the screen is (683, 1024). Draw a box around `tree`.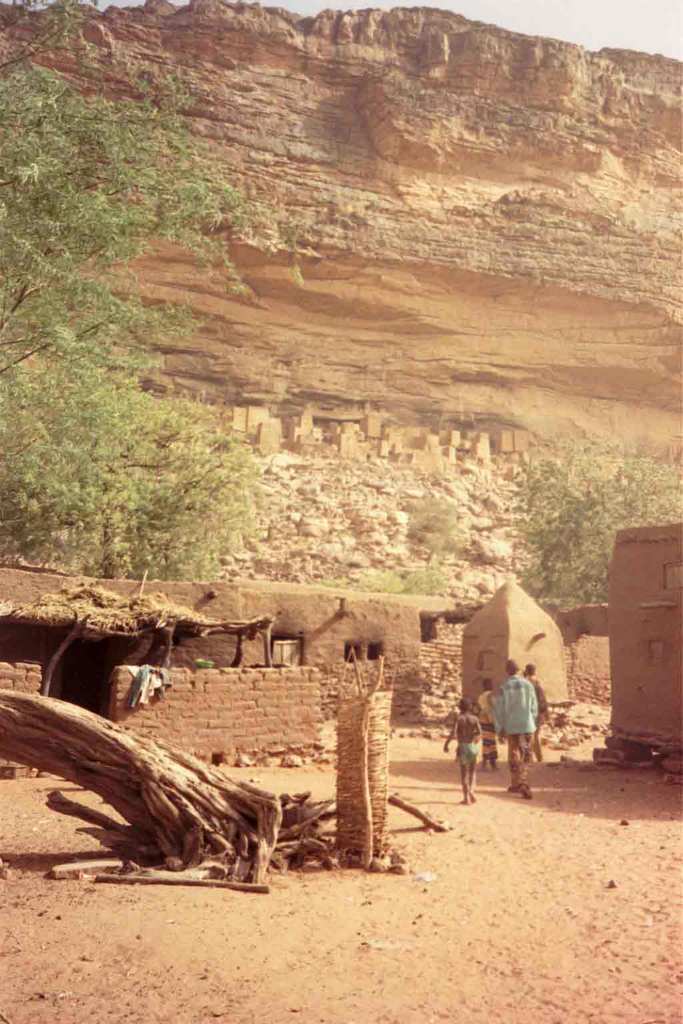
499,414,646,591.
